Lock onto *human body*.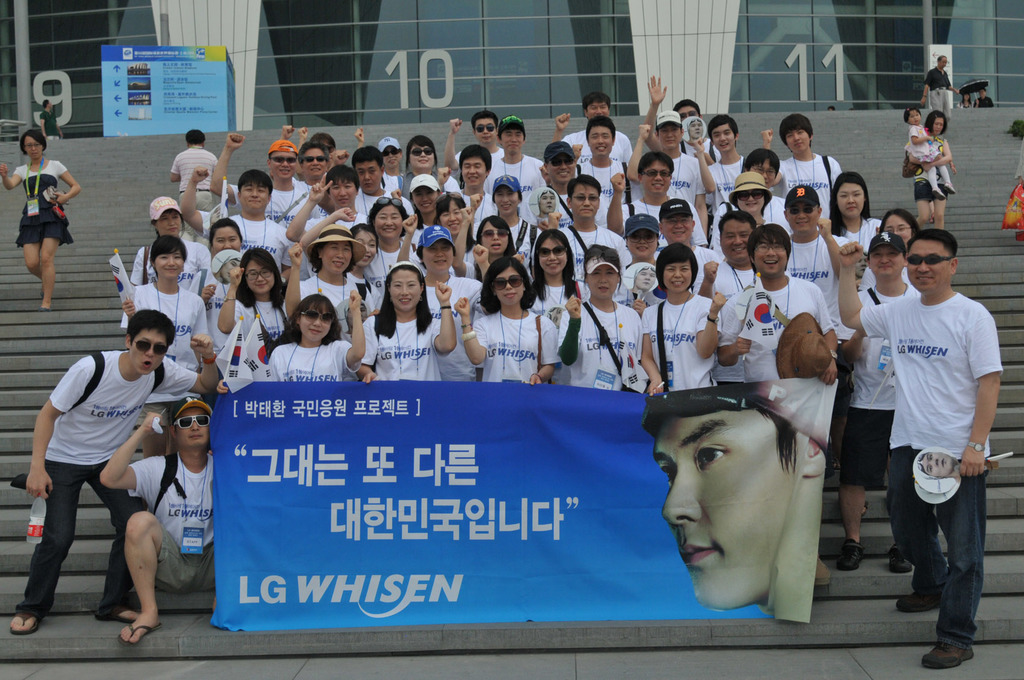
Locked: <box>488,113,551,232</box>.
